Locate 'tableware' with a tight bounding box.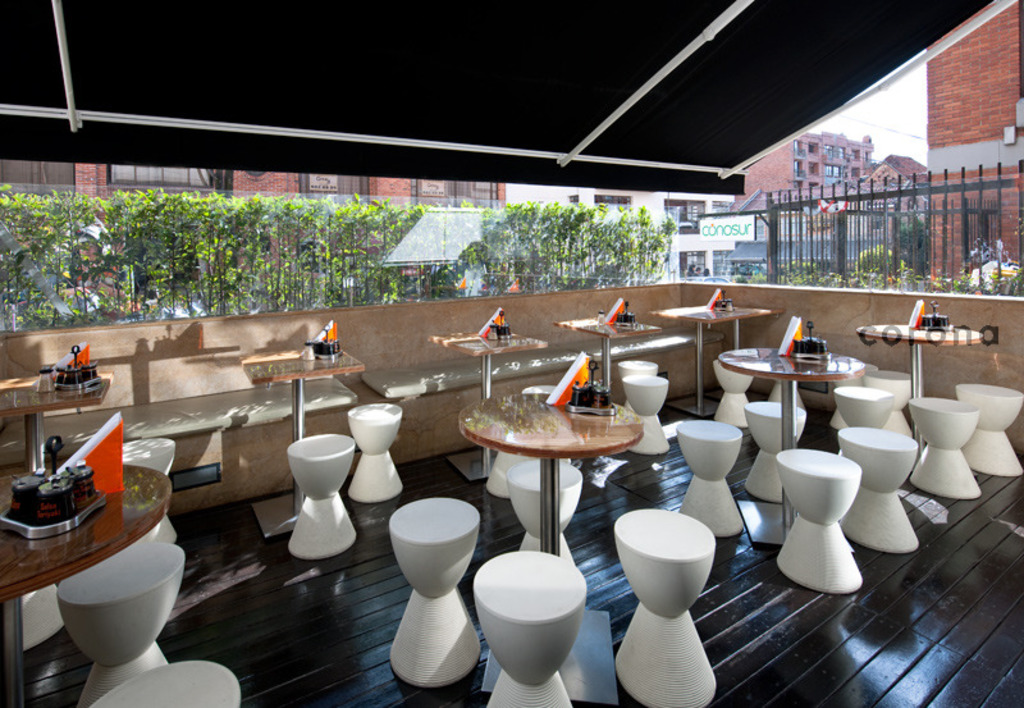
pyautogui.locateOnScreen(301, 323, 342, 358).
